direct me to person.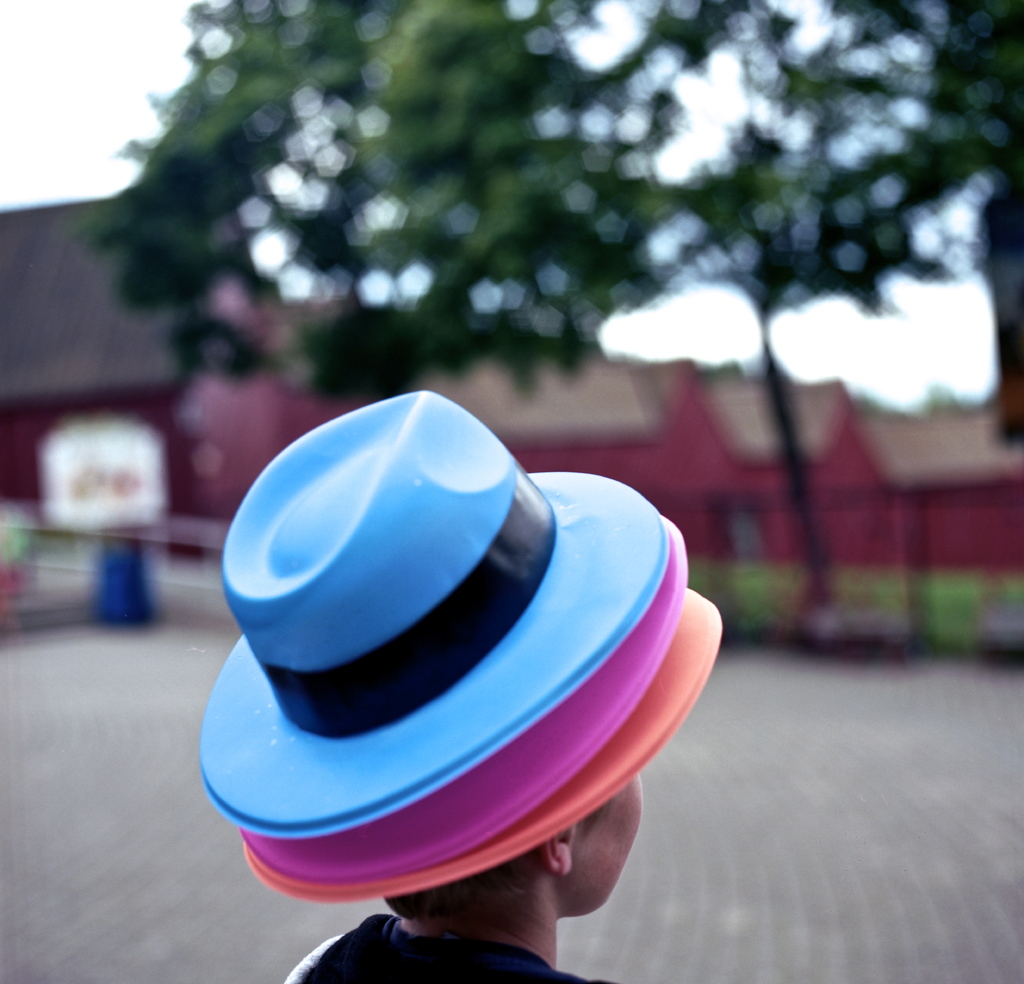
Direction: x1=220, y1=410, x2=733, y2=983.
